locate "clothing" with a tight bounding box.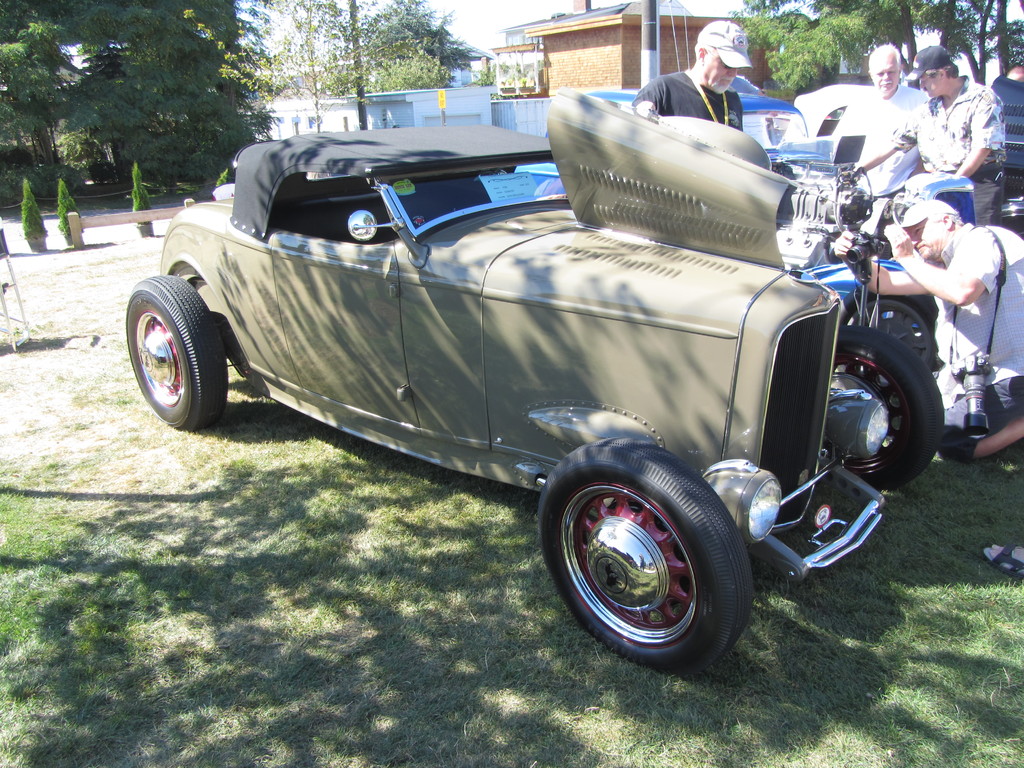
<bbox>835, 81, 932, 188</bbox>.
